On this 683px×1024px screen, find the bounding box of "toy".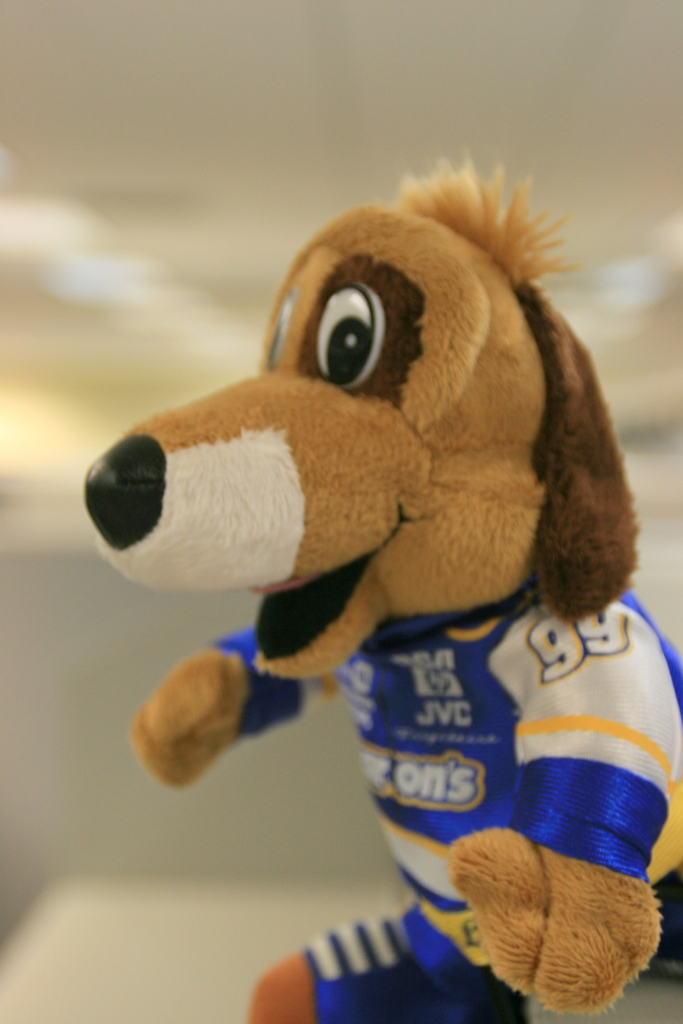
Bounding box: <bbox>96, 199, 676, 1008</bbox>.
